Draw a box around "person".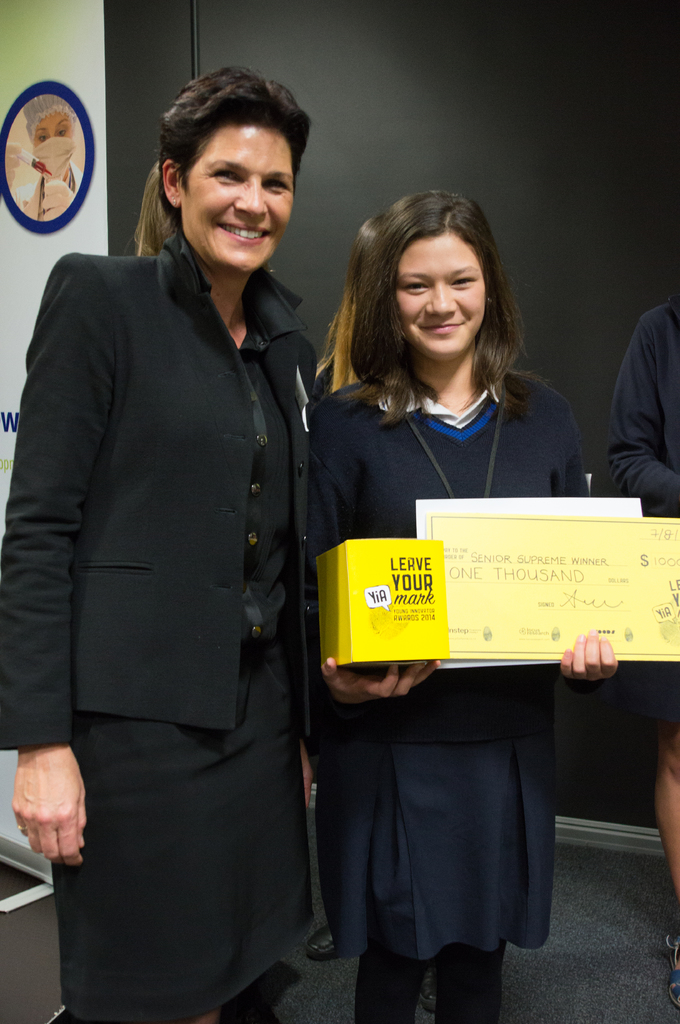
{"left": 9, "top": 93, "right": 83, "bottom": 225}.
